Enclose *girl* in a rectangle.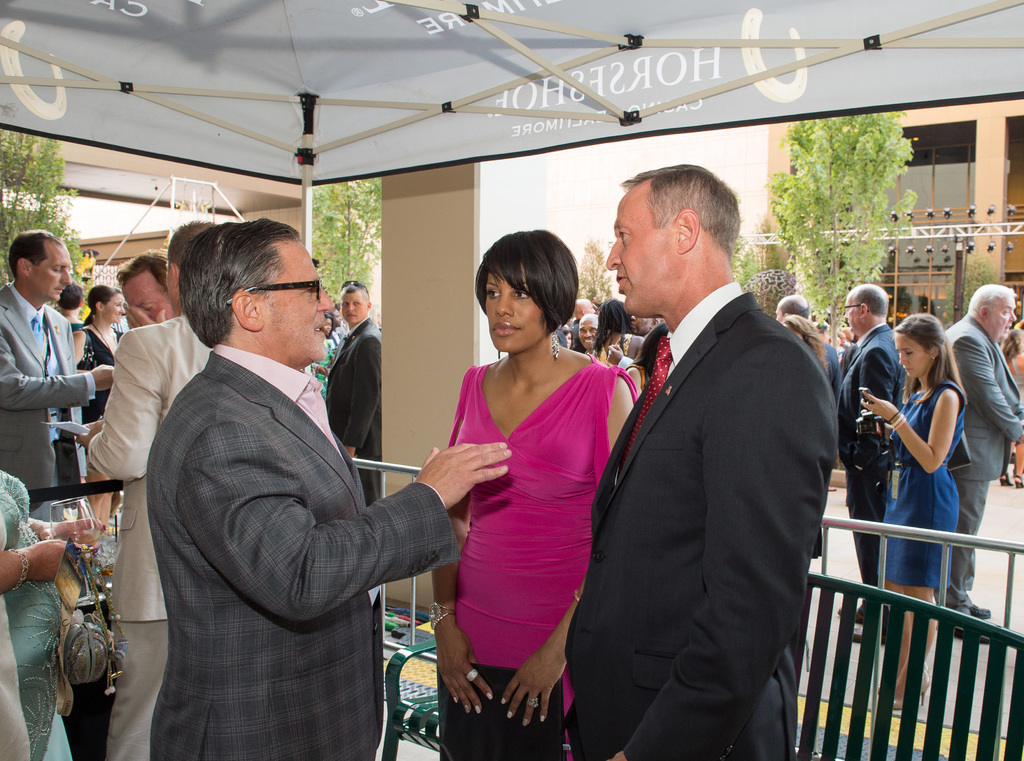
859,305,971,714.
